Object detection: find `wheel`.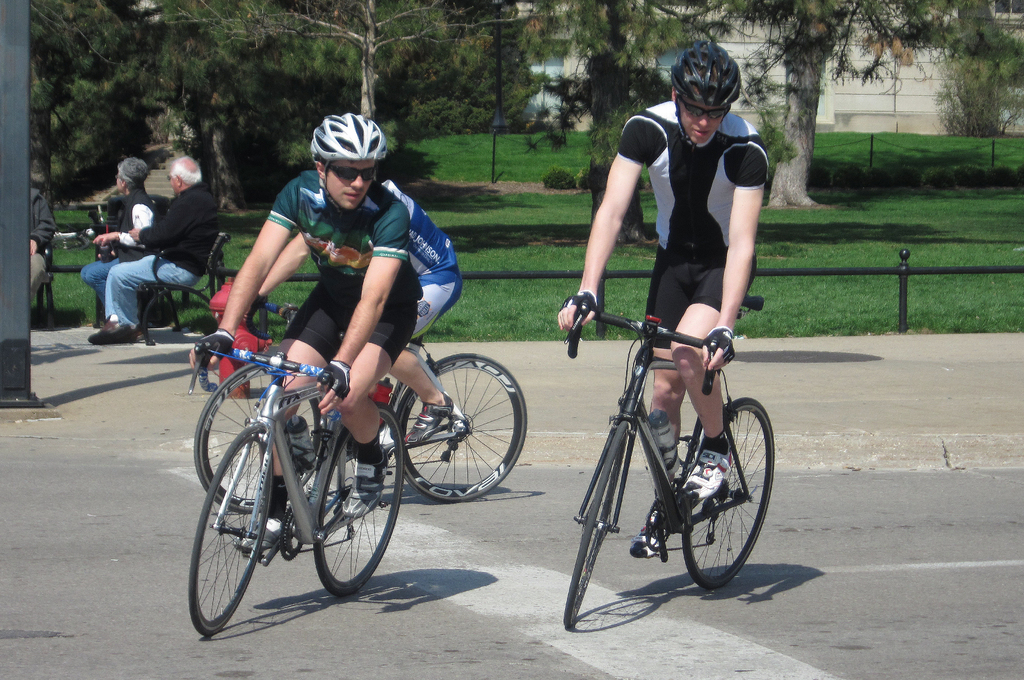
<box>187,425,272,635</box>.
